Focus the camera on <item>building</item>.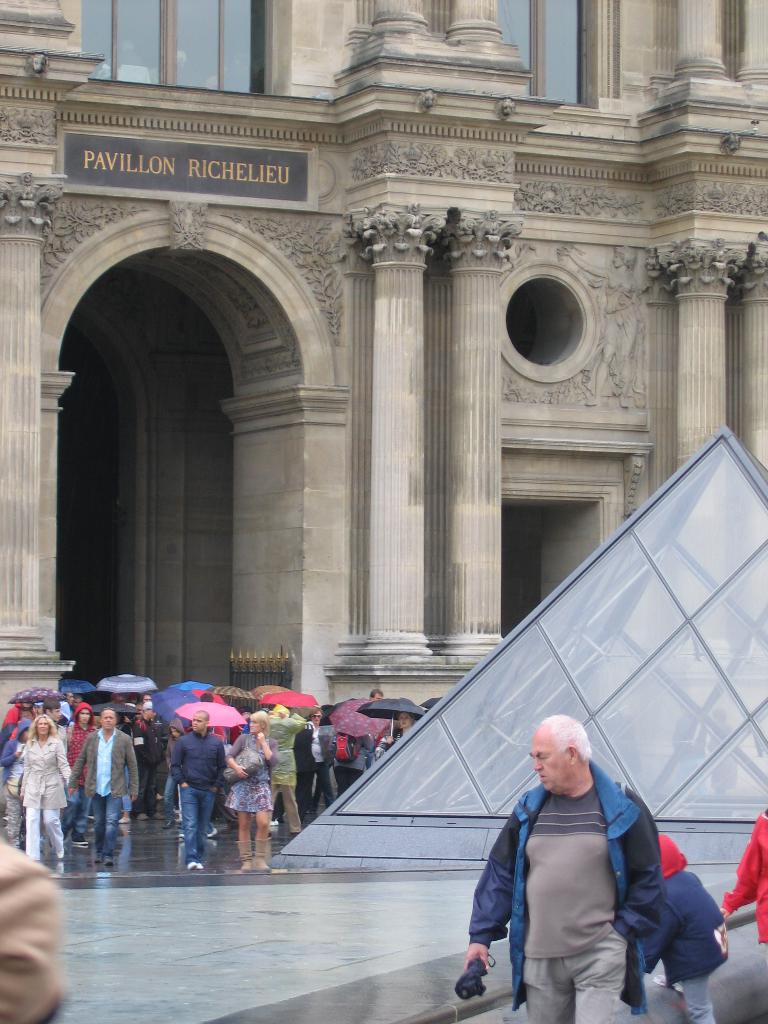
Focus region: [left=0, top=1, right=767, bottom=806].
